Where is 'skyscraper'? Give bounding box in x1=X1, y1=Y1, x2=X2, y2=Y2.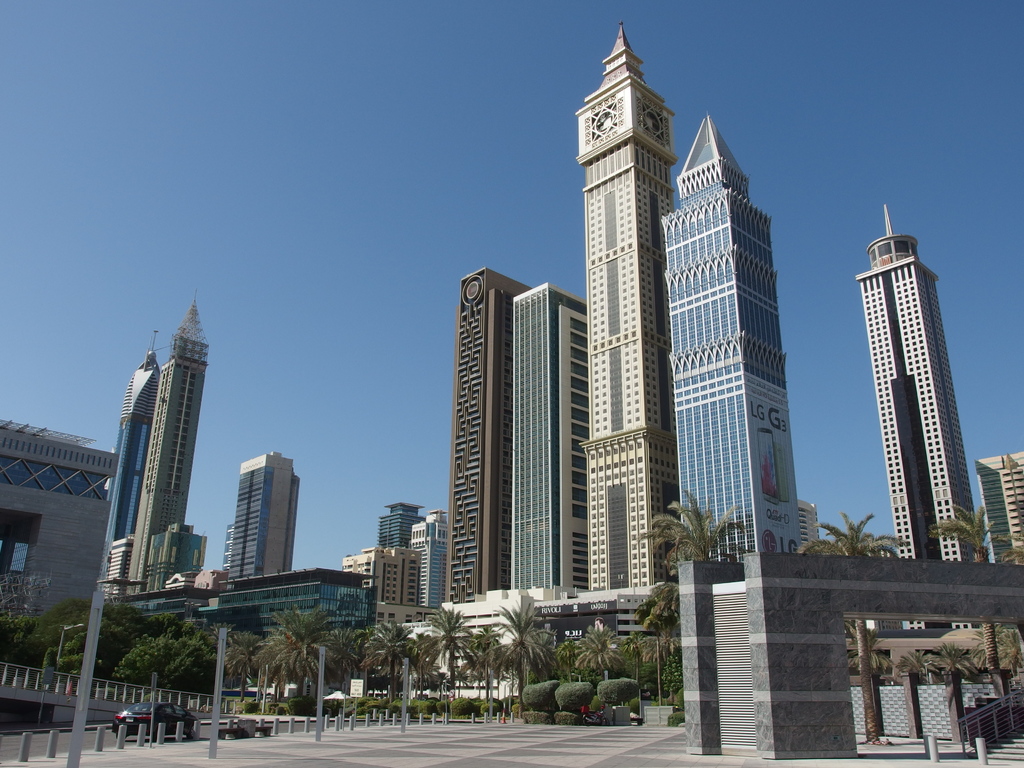
x1=227, y1=449, x2=302, y2=576.
